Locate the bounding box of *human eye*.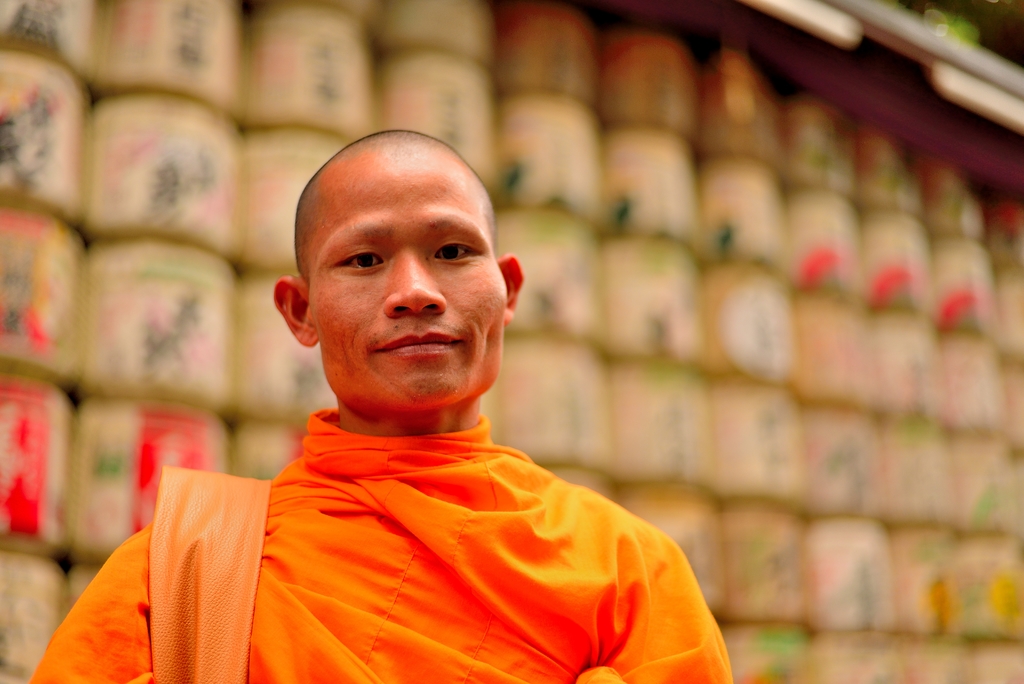
Bounding box: crop(427, 236, 483, 259).
